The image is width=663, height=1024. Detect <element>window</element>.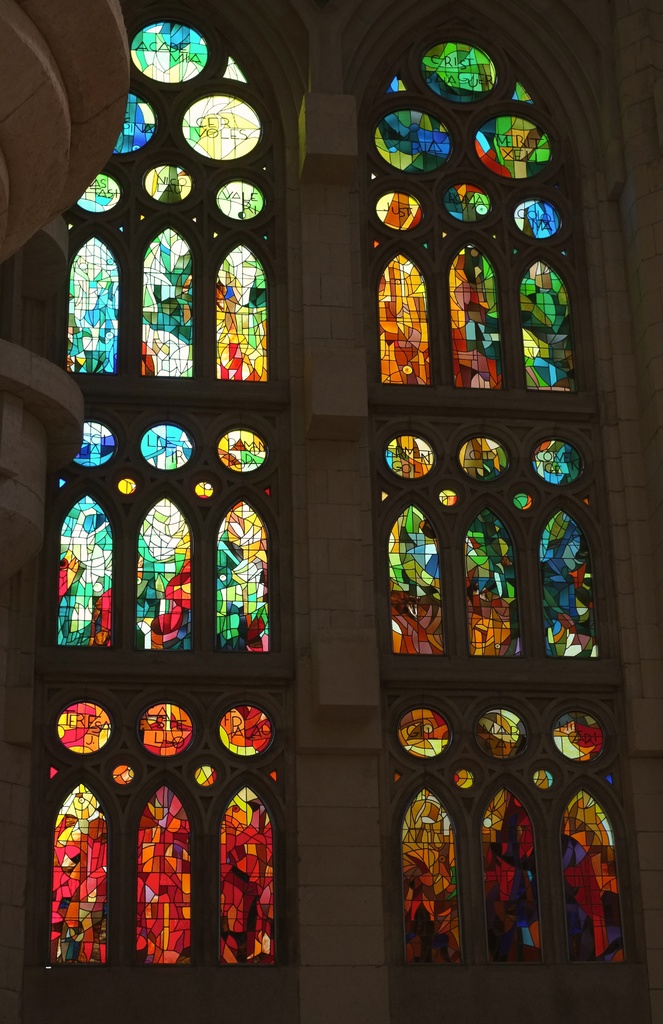
Detection: 59, 244, 113, 363.
